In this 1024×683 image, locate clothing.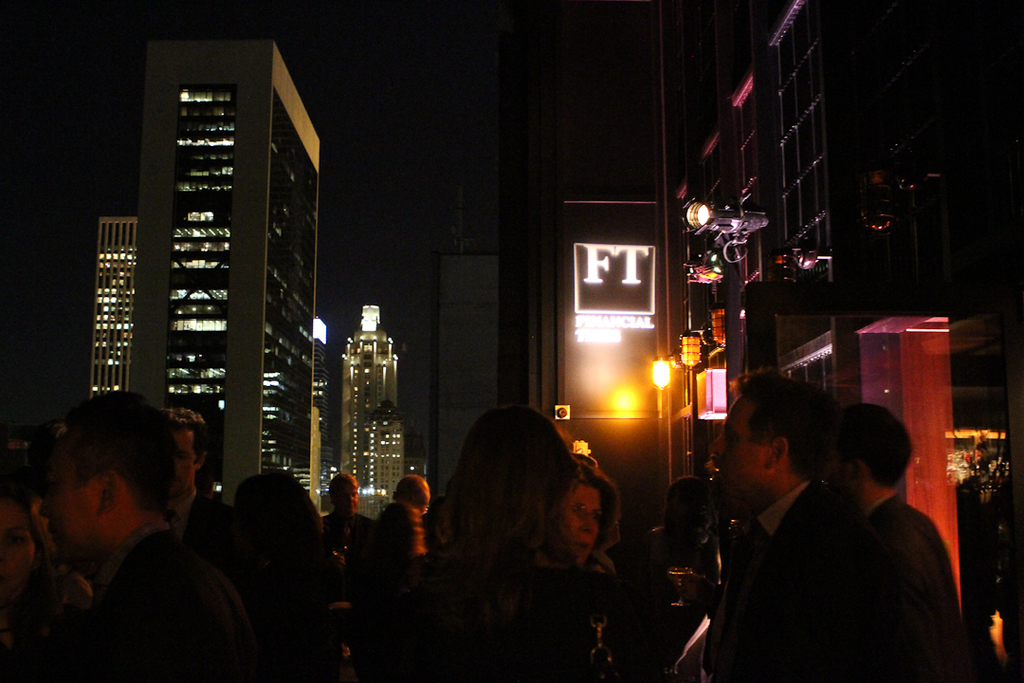
Bounding box: pyautogui.locateOnScreen(704, 479, 875, 682).
